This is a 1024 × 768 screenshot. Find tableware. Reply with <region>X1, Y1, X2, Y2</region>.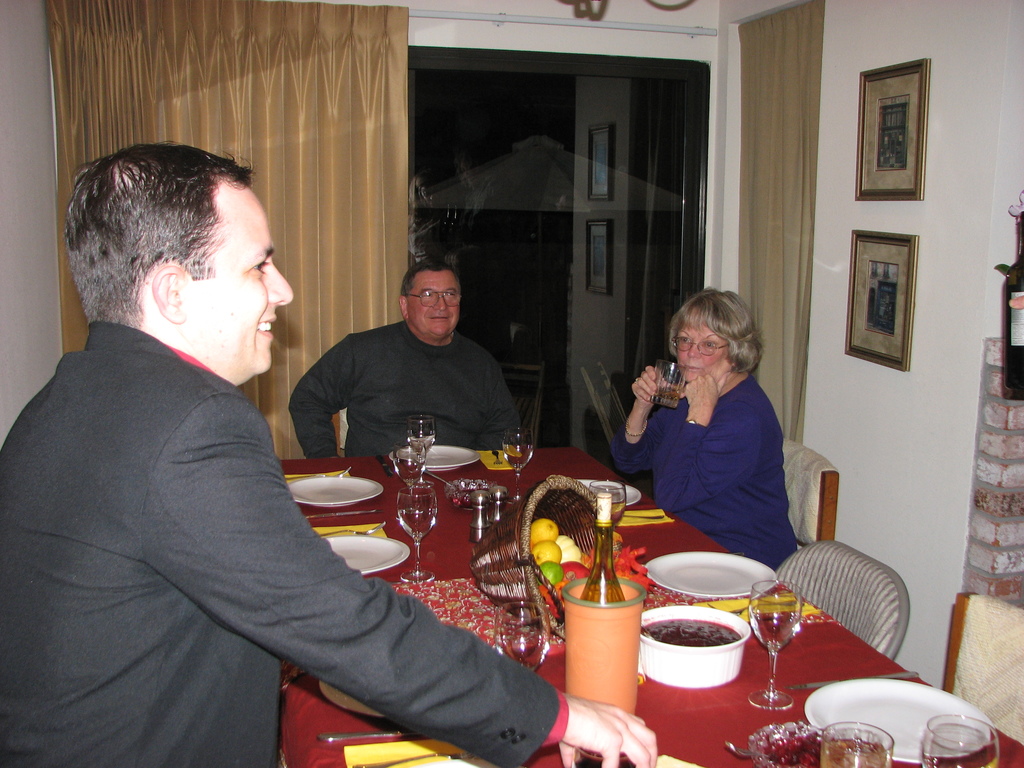
<region>394, 477, 440, 582</region>.
